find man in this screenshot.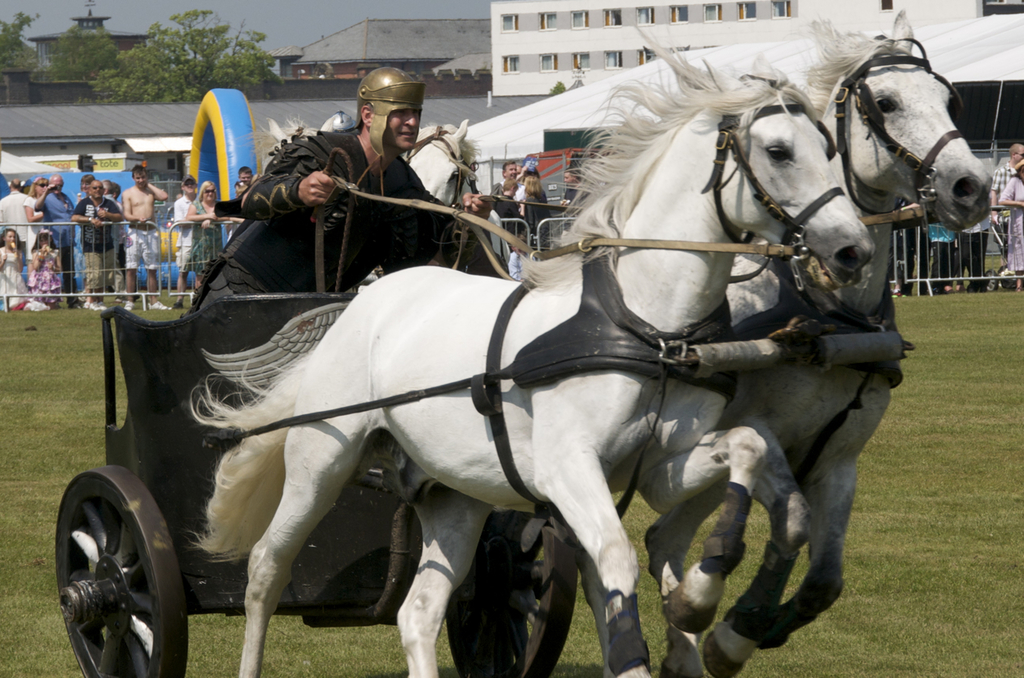
The bounding box for man is {"left": 32, "top": 172, "right": 76, "bottom": 301}.
